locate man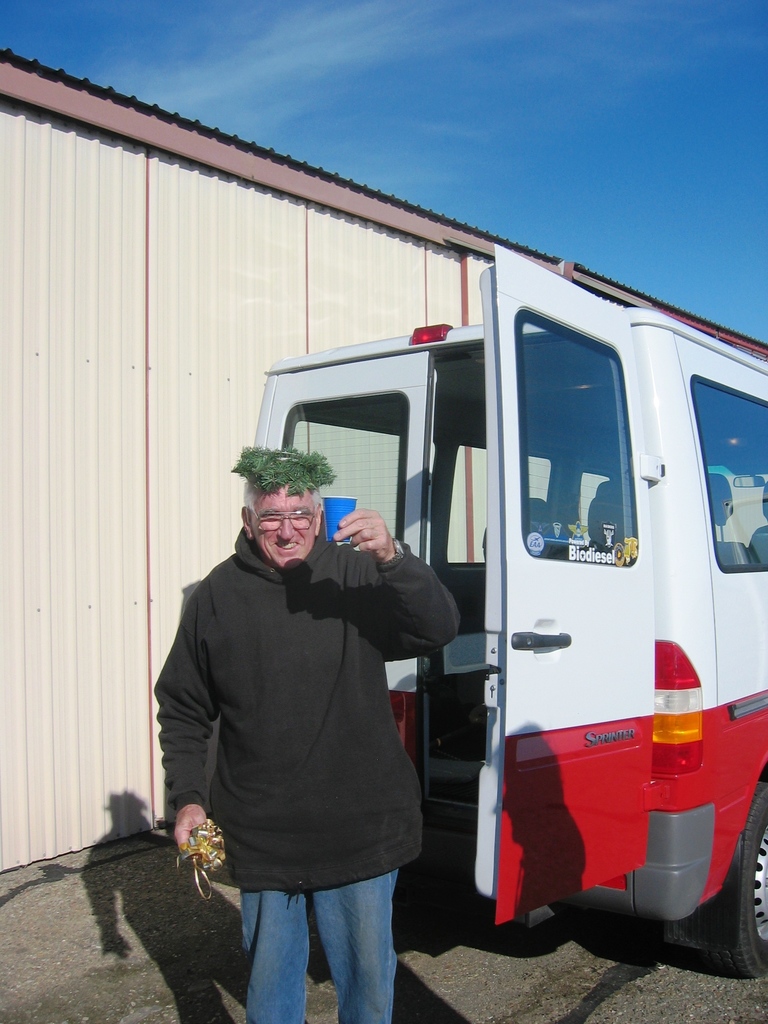
<bbox>161, 417, 451, 1004</bbox>
